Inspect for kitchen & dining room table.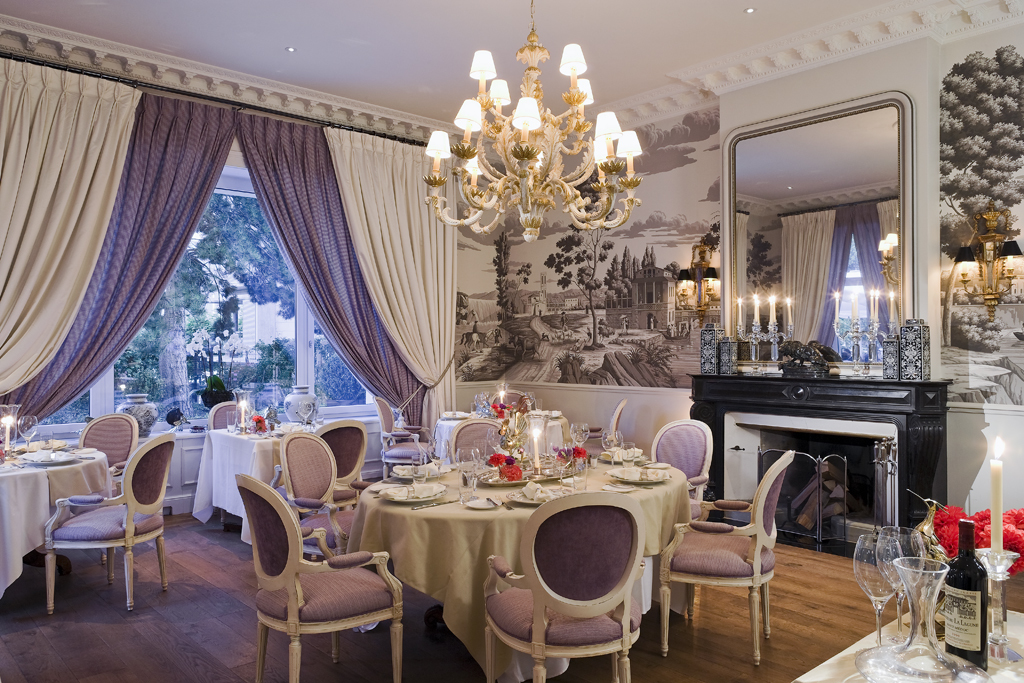
Inspection: select_region(313, 416, 699, 682).
